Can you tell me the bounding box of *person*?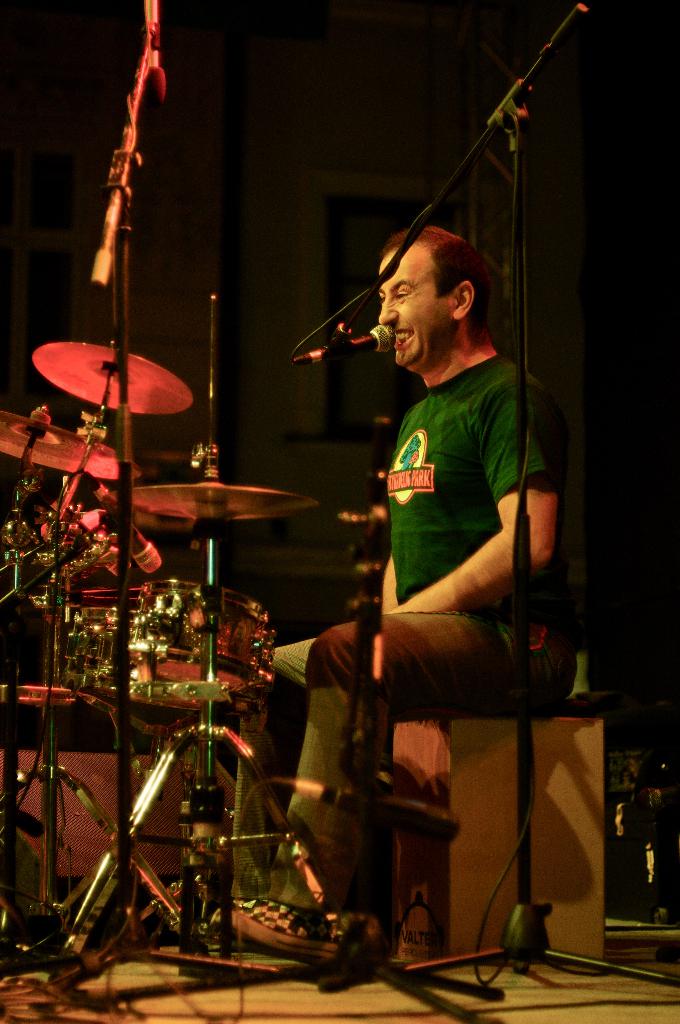
BBox(289, 160, 551, 952).
